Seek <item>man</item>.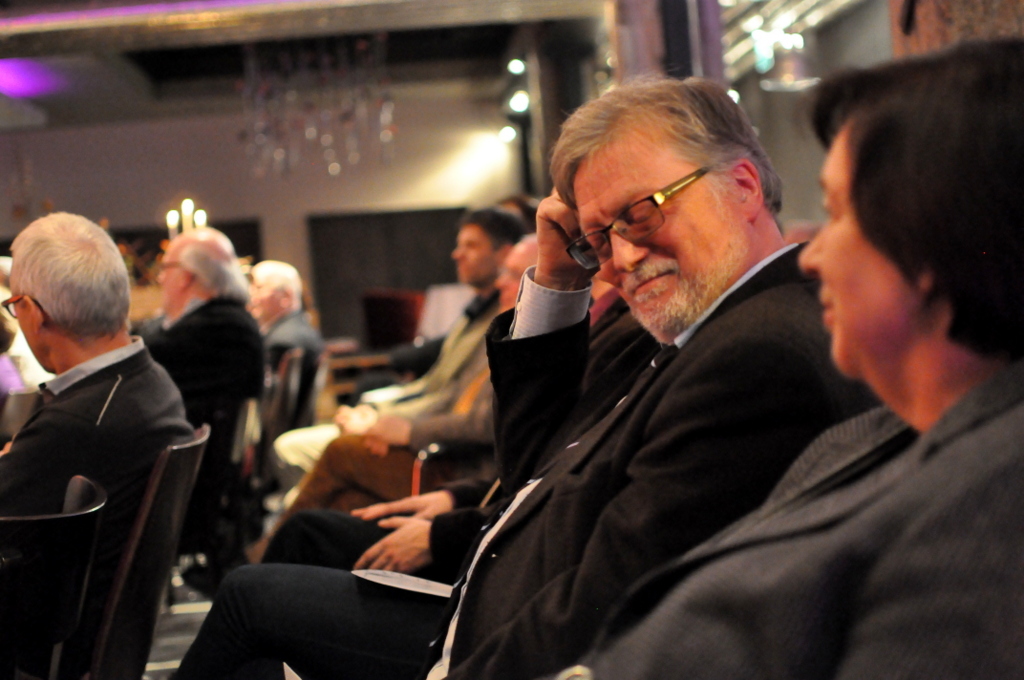
0 217 221 679.
